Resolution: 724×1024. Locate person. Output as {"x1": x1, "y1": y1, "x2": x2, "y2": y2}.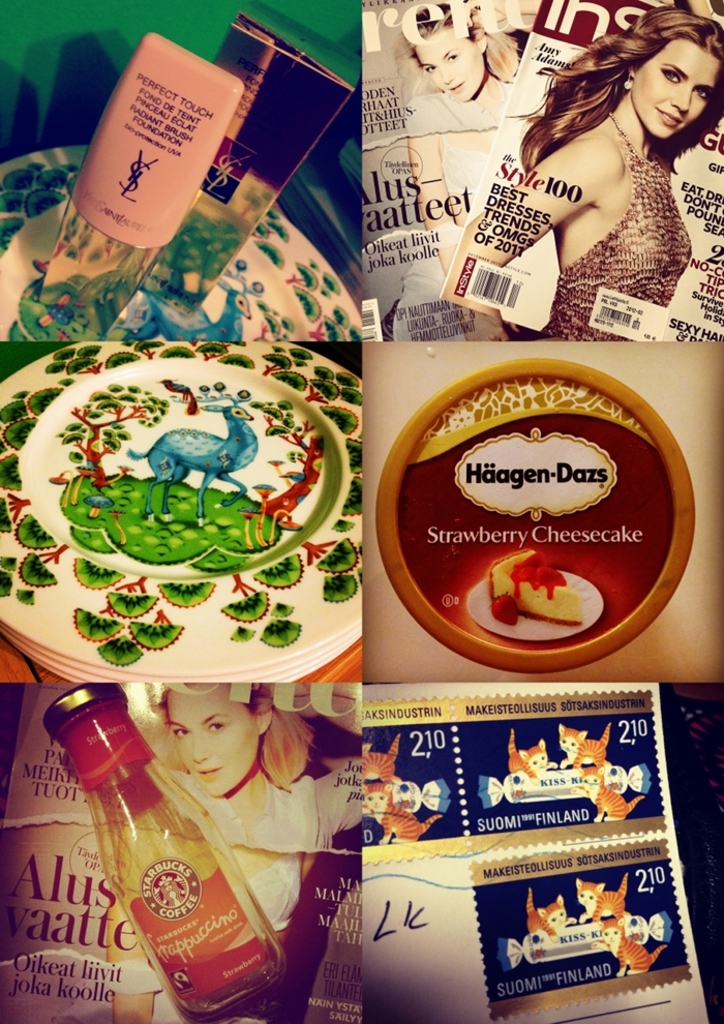
{"x1": 448, "y1": 7, "x2": 723, "y2": 341}.
